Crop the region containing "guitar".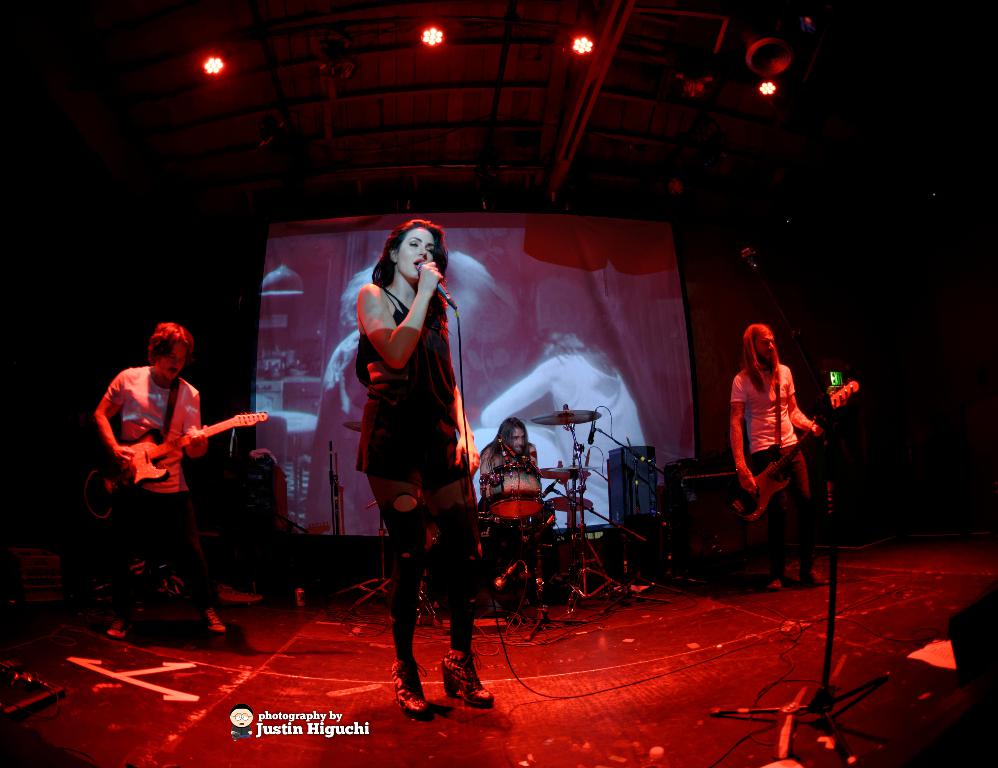
Crop region: box=[714, 392, 860, 519].
